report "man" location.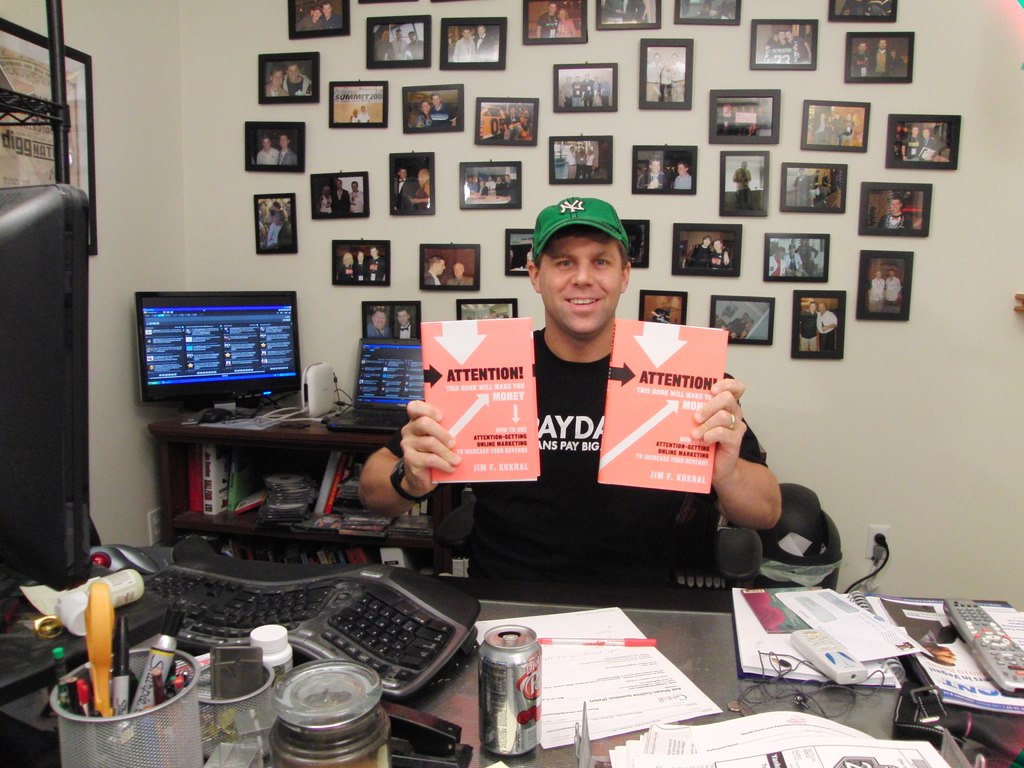
Report: 806:106:829:145.
